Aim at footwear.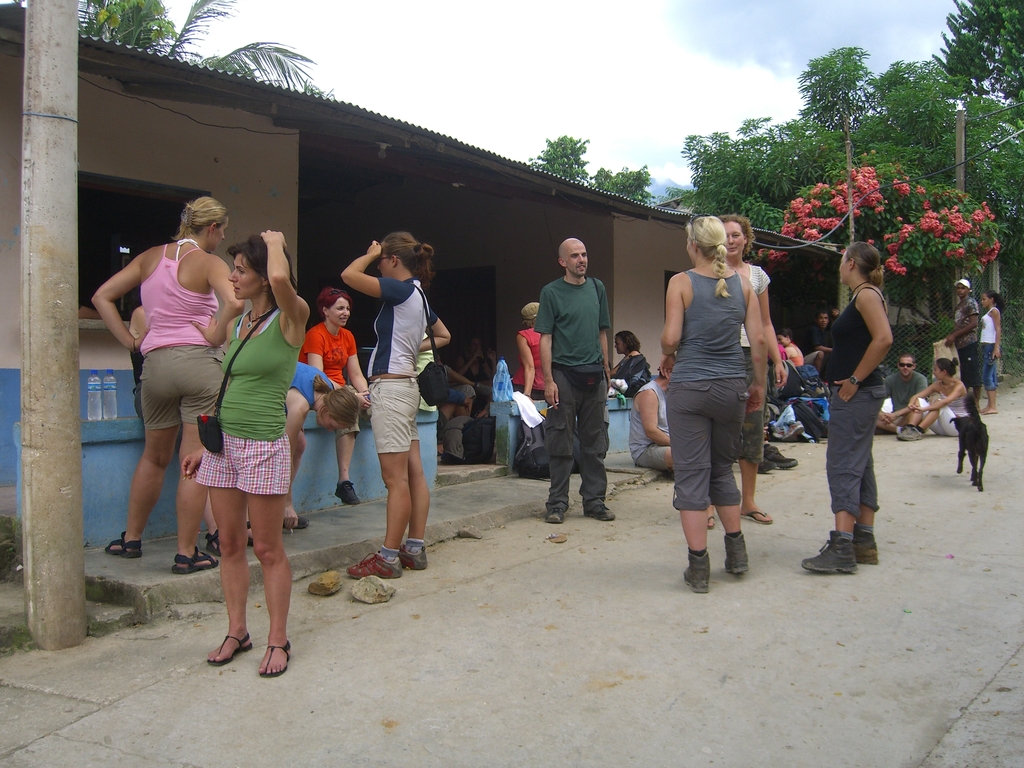
Aimed at {"left": 852, "top": 533, "right": 876, "bottom": 562}.
